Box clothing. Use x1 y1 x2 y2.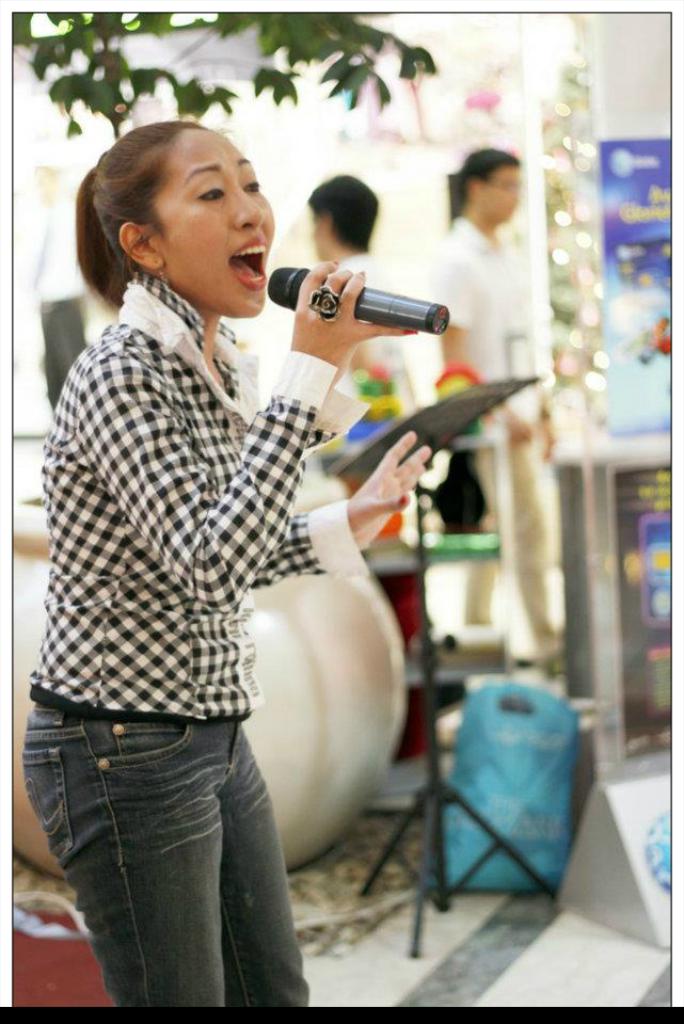
429 210 548 638.
